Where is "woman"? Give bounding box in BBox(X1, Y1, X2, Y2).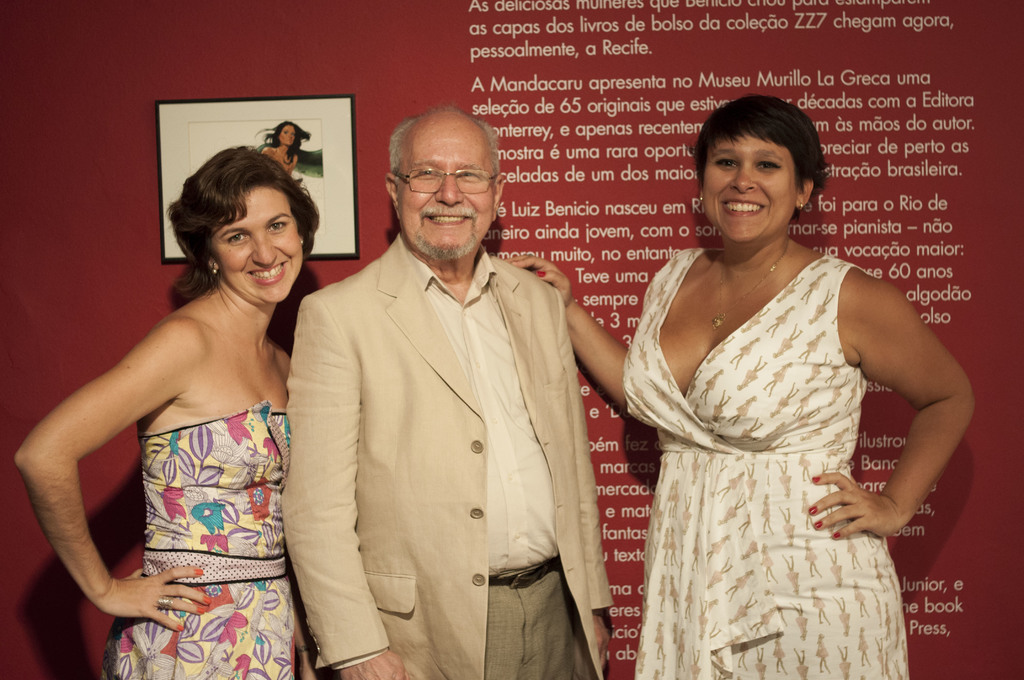
BBox(11, 147, 327, 679).
